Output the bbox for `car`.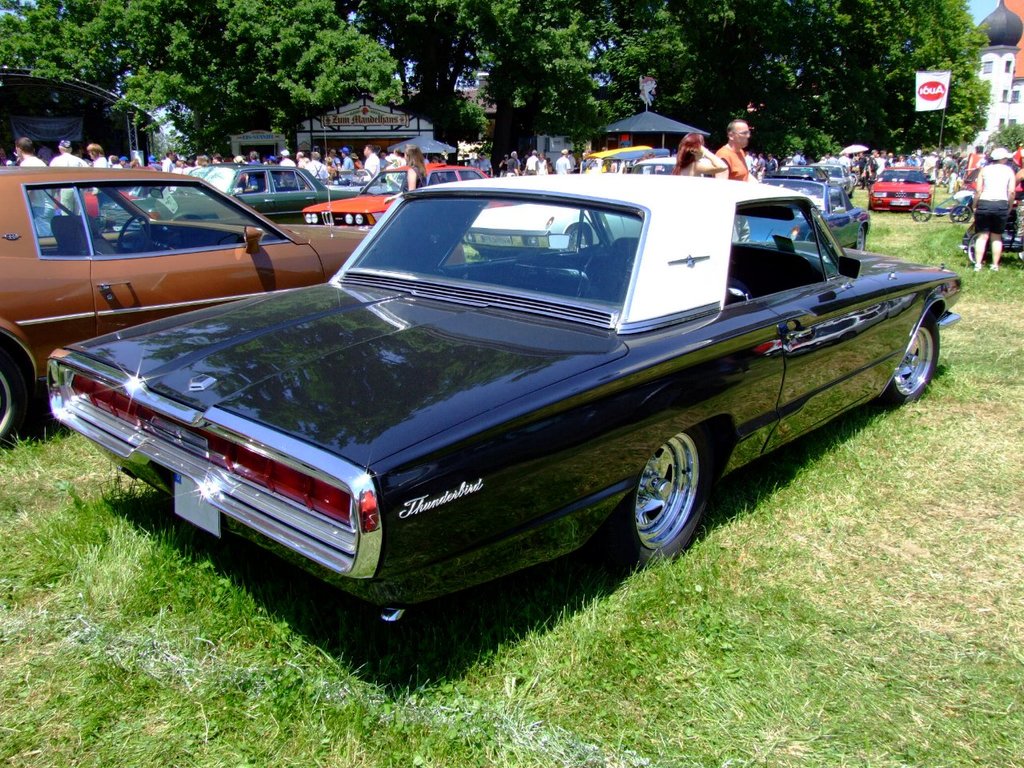
[63, 166, 912, 610].
